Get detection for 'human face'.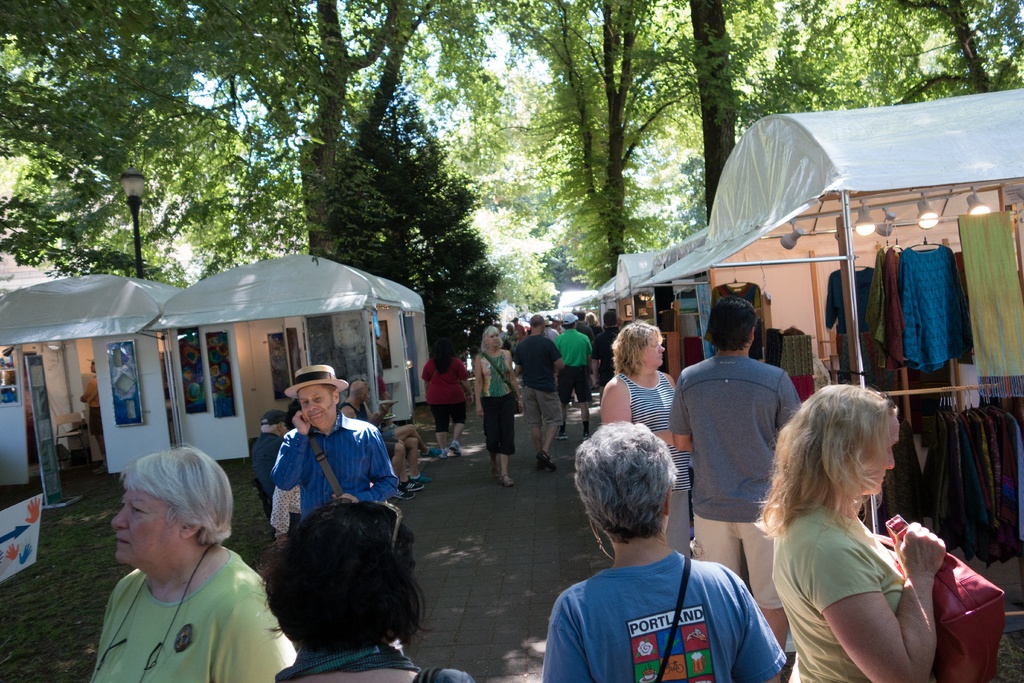
Detection: rect(297, 388, 333, 424).
